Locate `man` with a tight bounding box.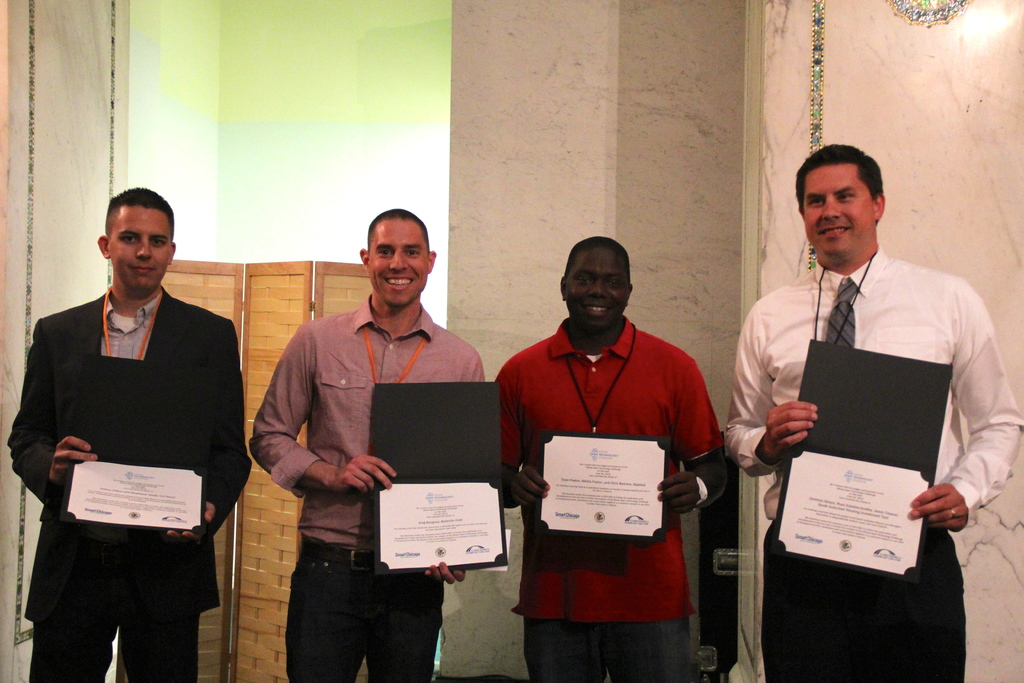
detection(250, 209, 489, 682).
